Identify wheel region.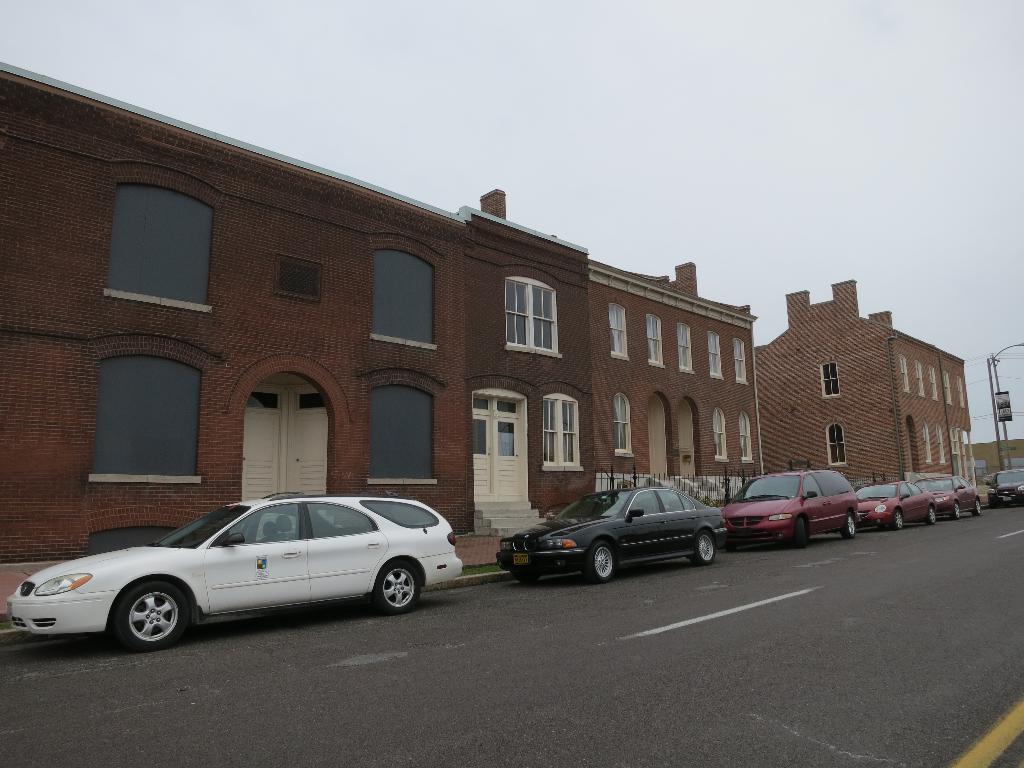
Region: Rect(948, 498, 962, 522).
